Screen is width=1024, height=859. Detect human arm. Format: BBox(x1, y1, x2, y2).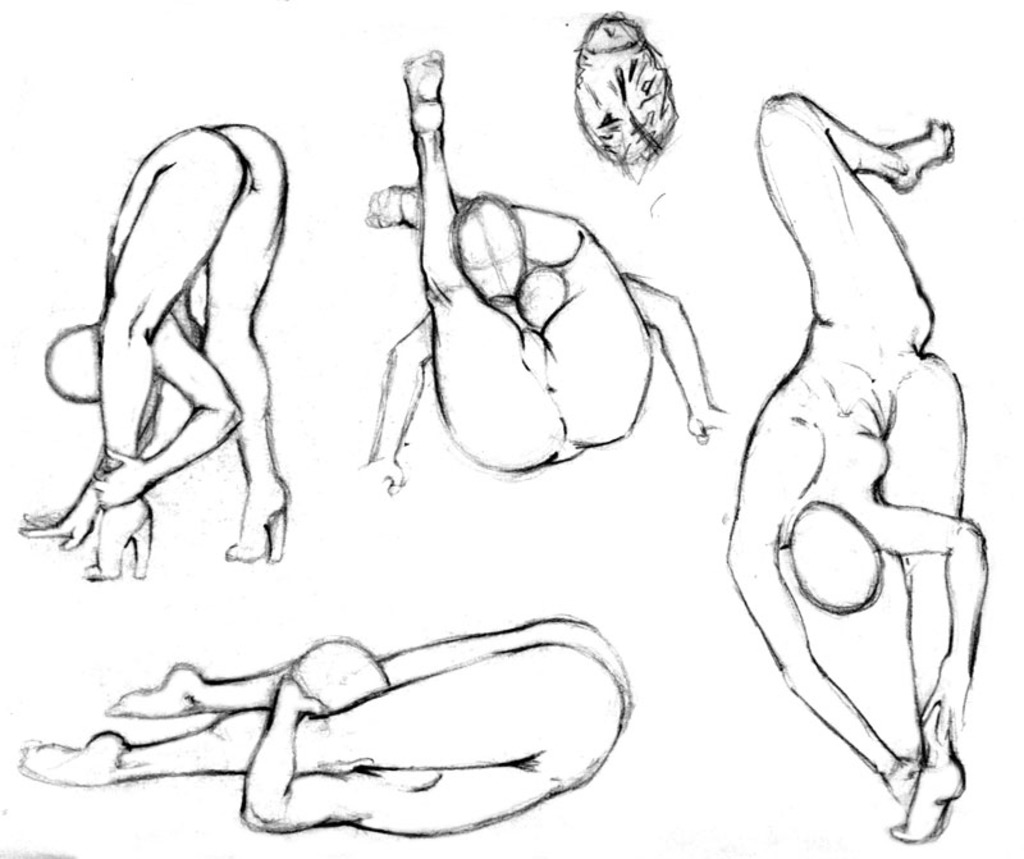
BBox(881, 511, 988, 745).
